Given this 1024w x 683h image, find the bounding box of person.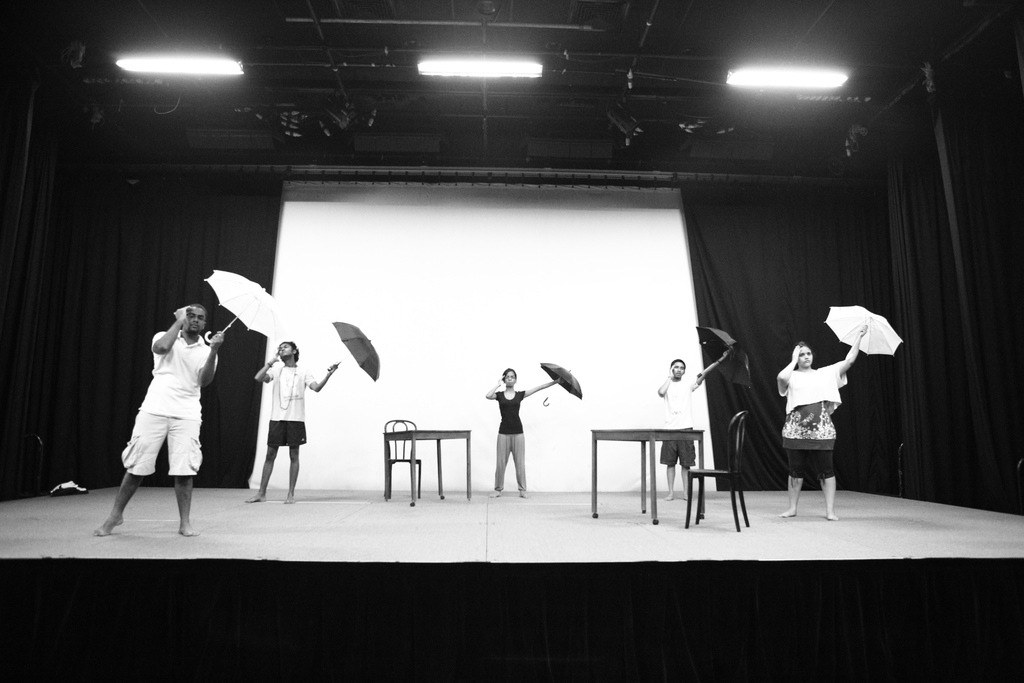
{"left": 655, "top": 349, "right": 735, "bottom": 498}.
